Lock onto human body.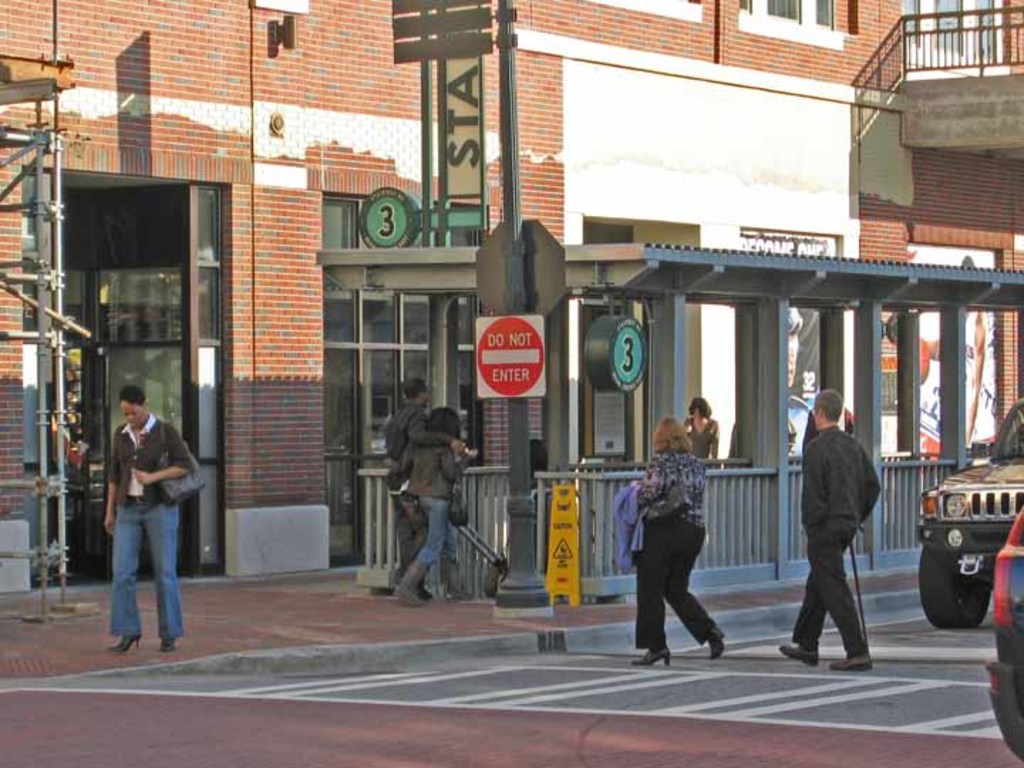
Locked: 101 383 192 653.
